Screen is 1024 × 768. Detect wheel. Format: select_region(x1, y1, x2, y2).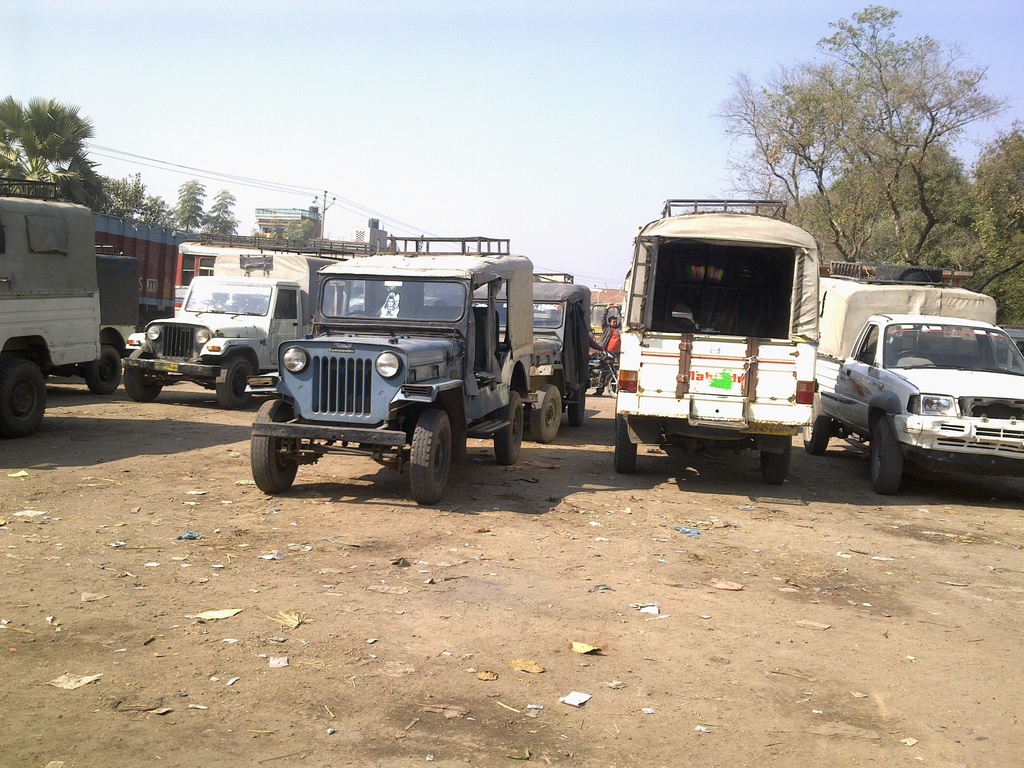
select_region(760, 437, 791, 482).
